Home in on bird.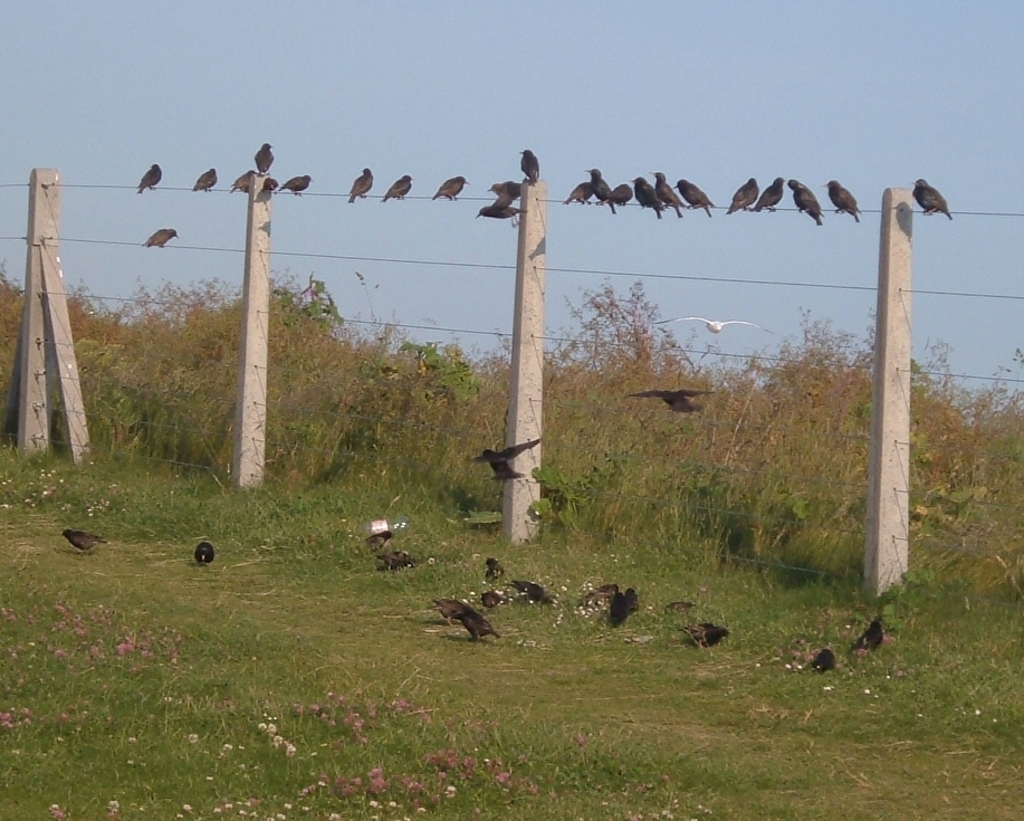
Homed in at (left=433, top=598, right=473, bottom=623).
